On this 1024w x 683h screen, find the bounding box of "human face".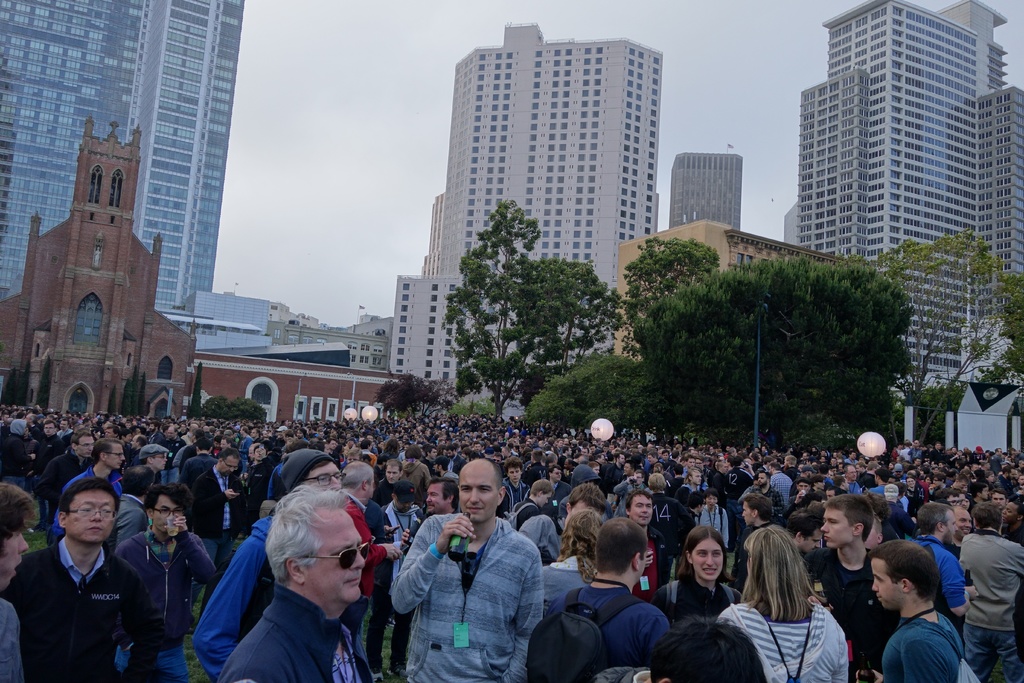
Bounding box: BBox(926, 478, 932, 482).
